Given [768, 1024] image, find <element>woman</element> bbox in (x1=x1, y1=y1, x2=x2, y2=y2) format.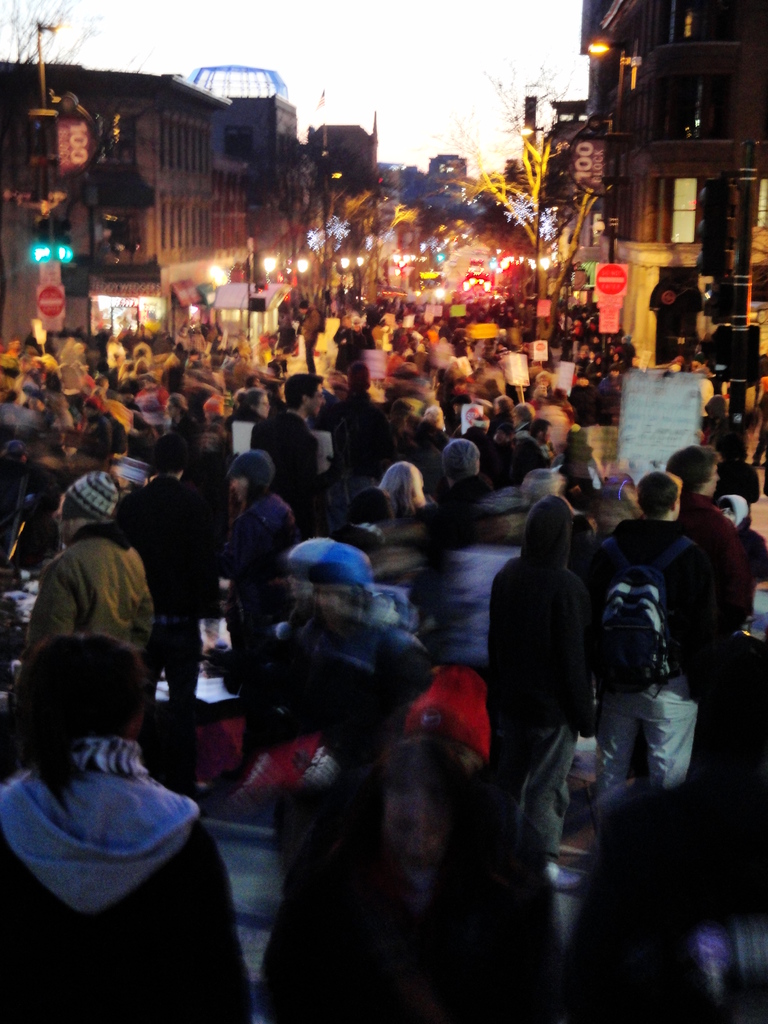
(x1=256, y1=707, x2=564, y2=1023).
